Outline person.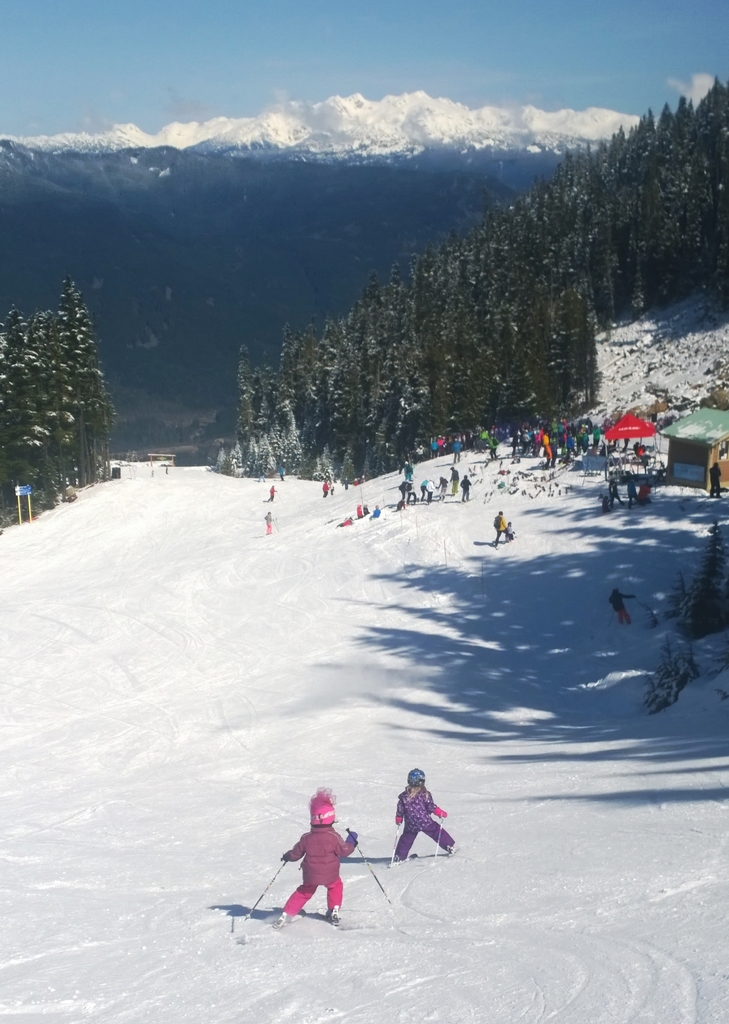
Outline: (left=335, top=516, right=356, bottom=527).
